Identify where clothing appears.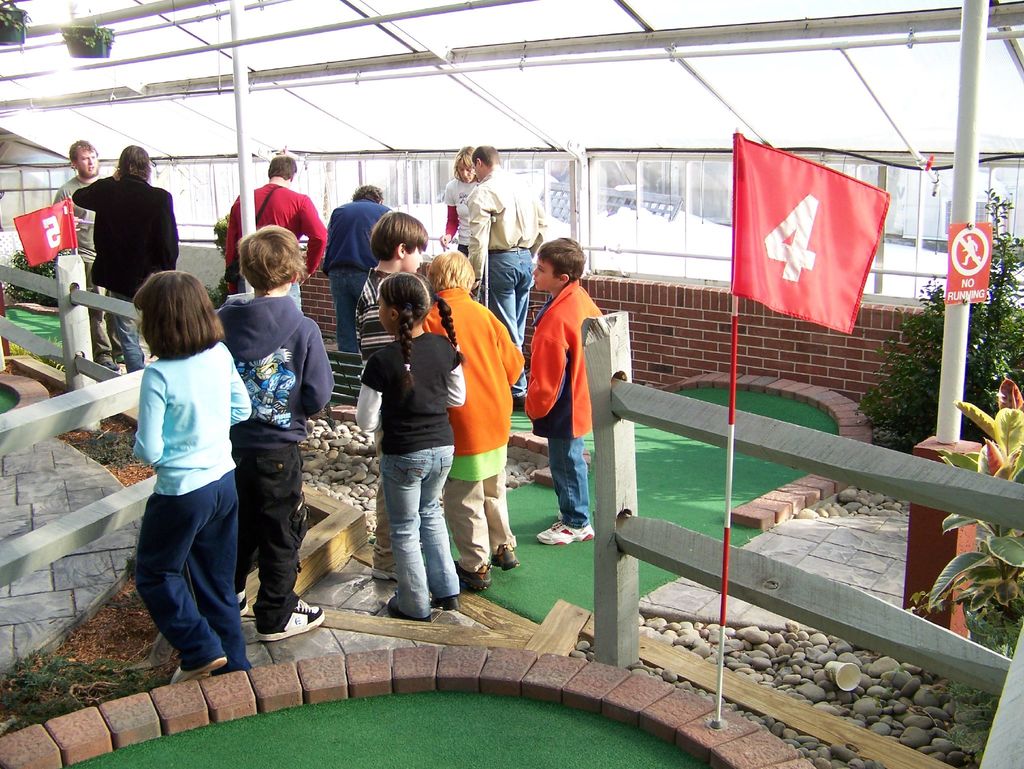
Appears at bbox=[549, 425, 593, 530].
